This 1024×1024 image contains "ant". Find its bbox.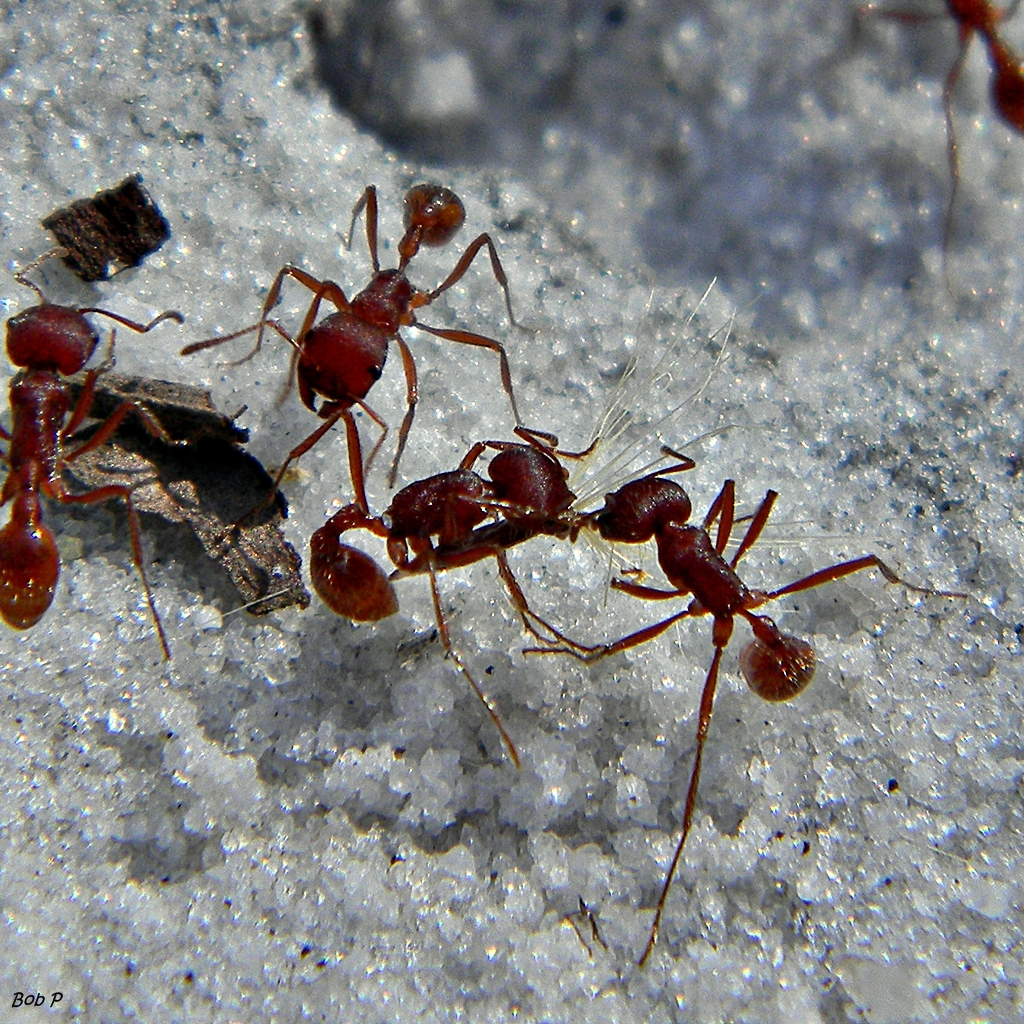
510:408:995:979.
